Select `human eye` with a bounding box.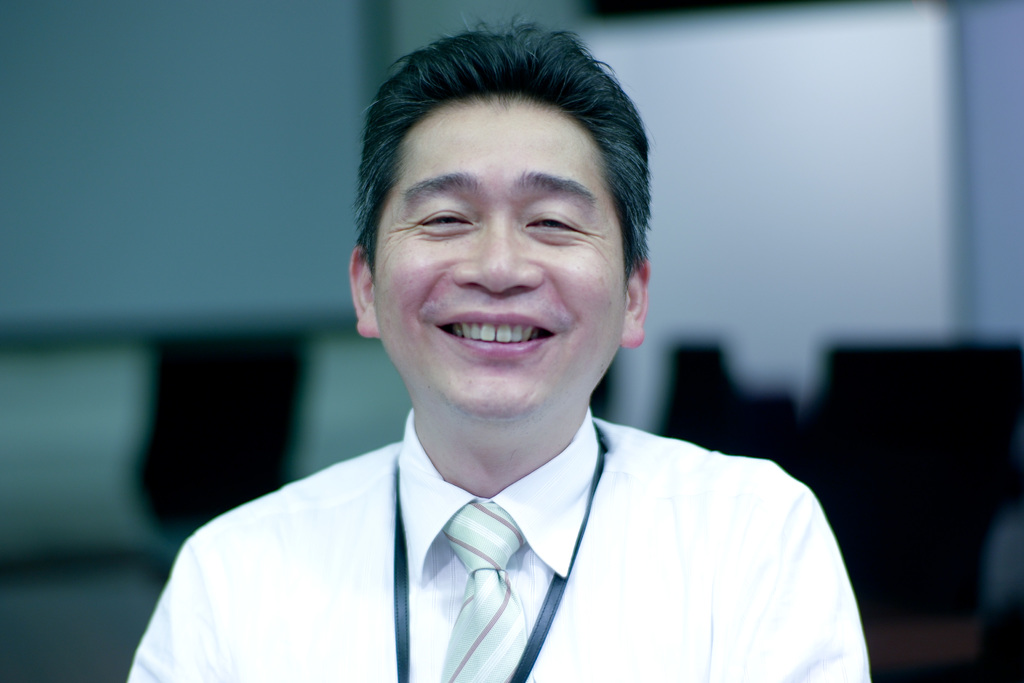
x1=411, y1=197, x2=481, y2=242.
